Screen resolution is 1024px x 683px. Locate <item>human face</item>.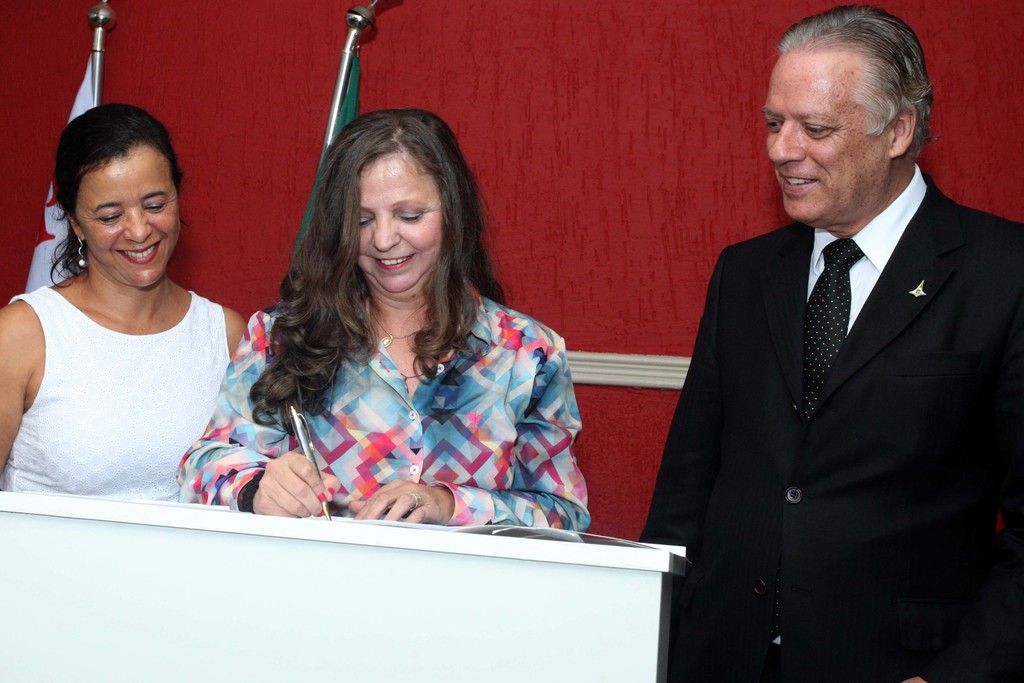
[left=76, top=157, right=181, bottom=288].
